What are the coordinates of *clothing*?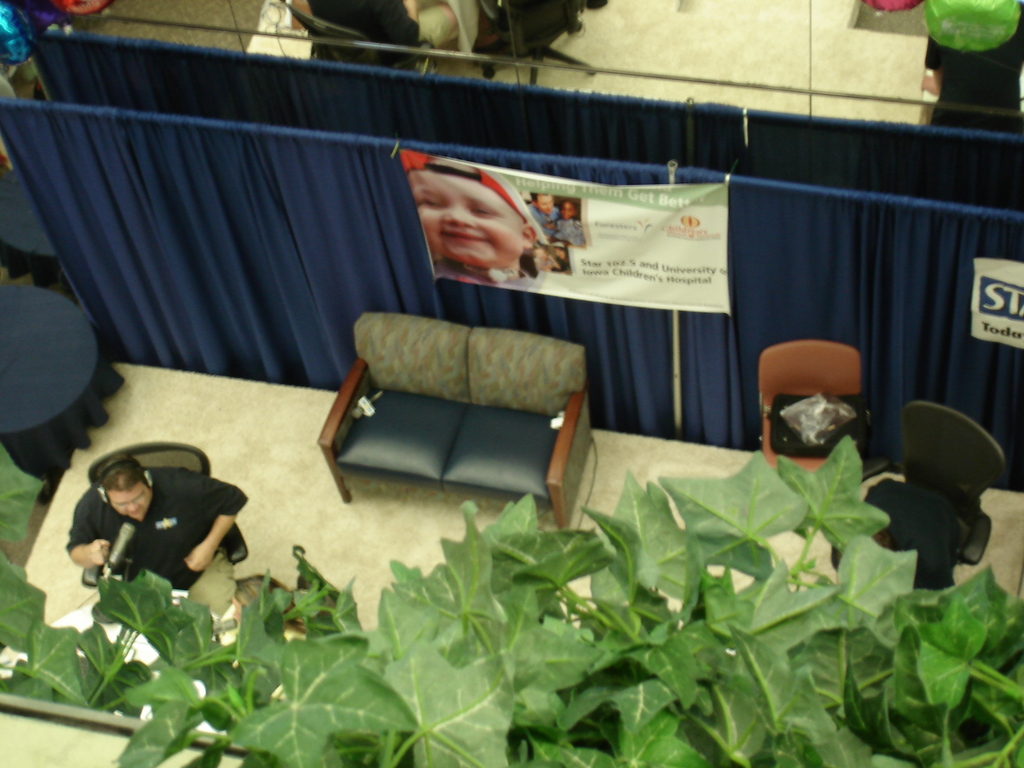
bbox(433, 260, 534, 294).
